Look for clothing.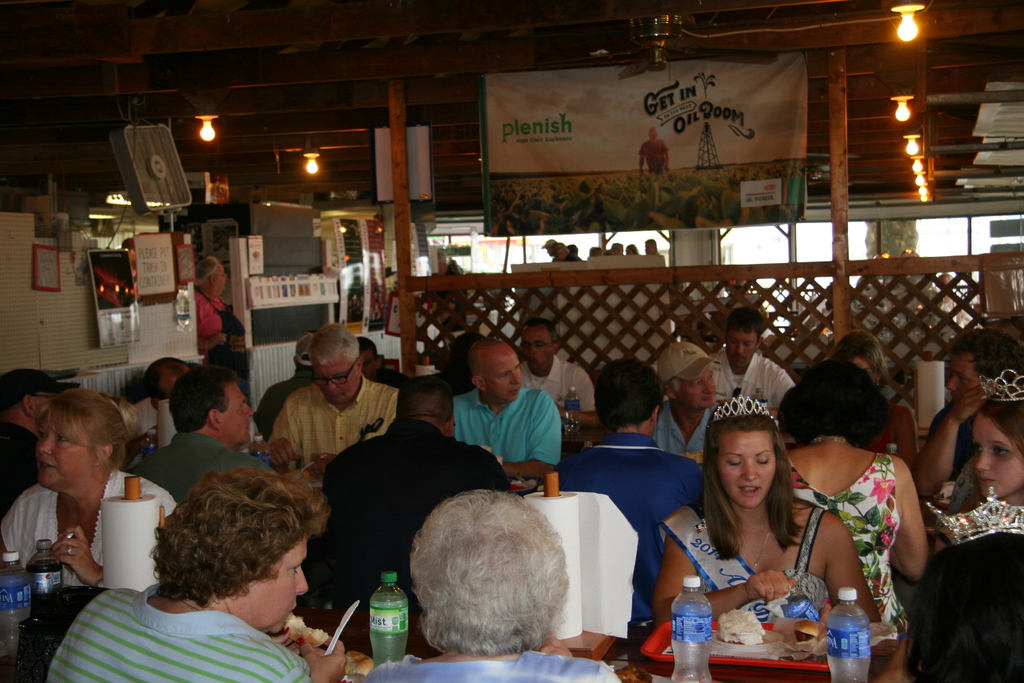
Found: 196/288/235/336.
